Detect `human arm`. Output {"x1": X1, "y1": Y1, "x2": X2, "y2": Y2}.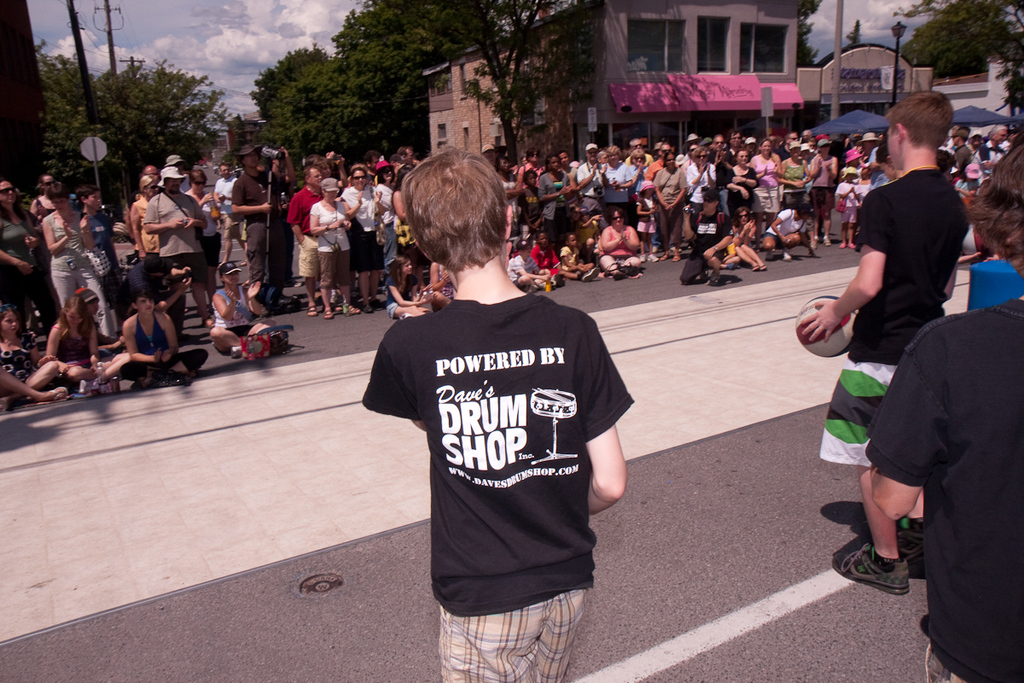
{"x1": 157, "y1": 312, "x2": 185, "y2": 355}.
